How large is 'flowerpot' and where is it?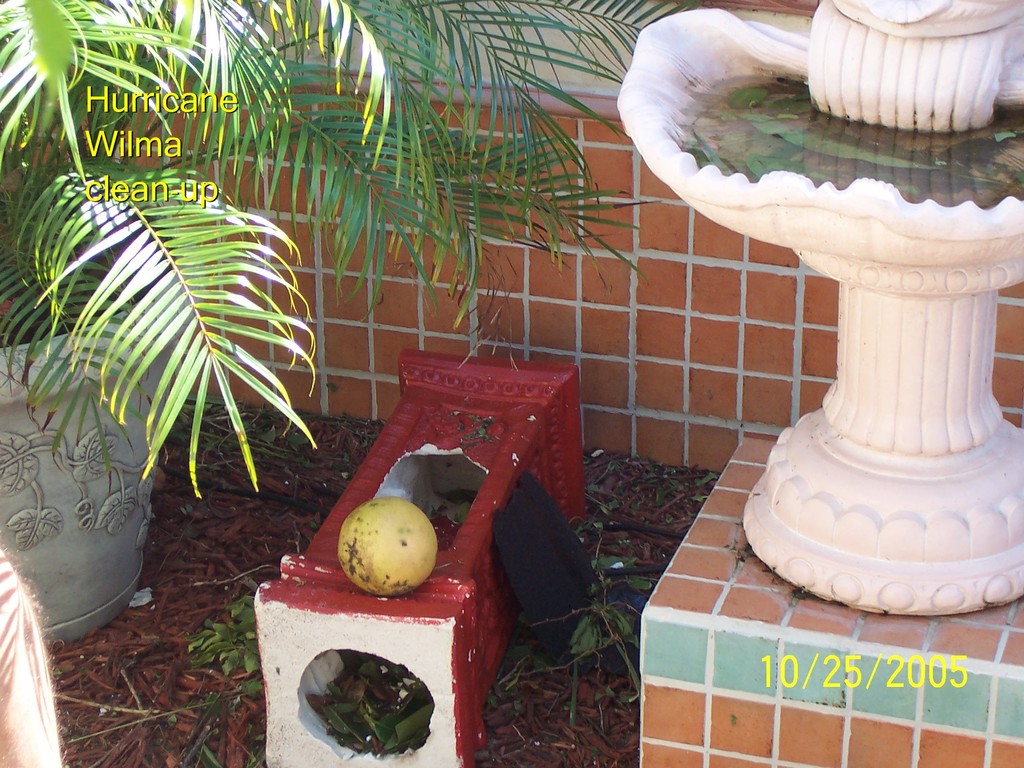
Bounding box: locate(0, 331, 168, 653).
